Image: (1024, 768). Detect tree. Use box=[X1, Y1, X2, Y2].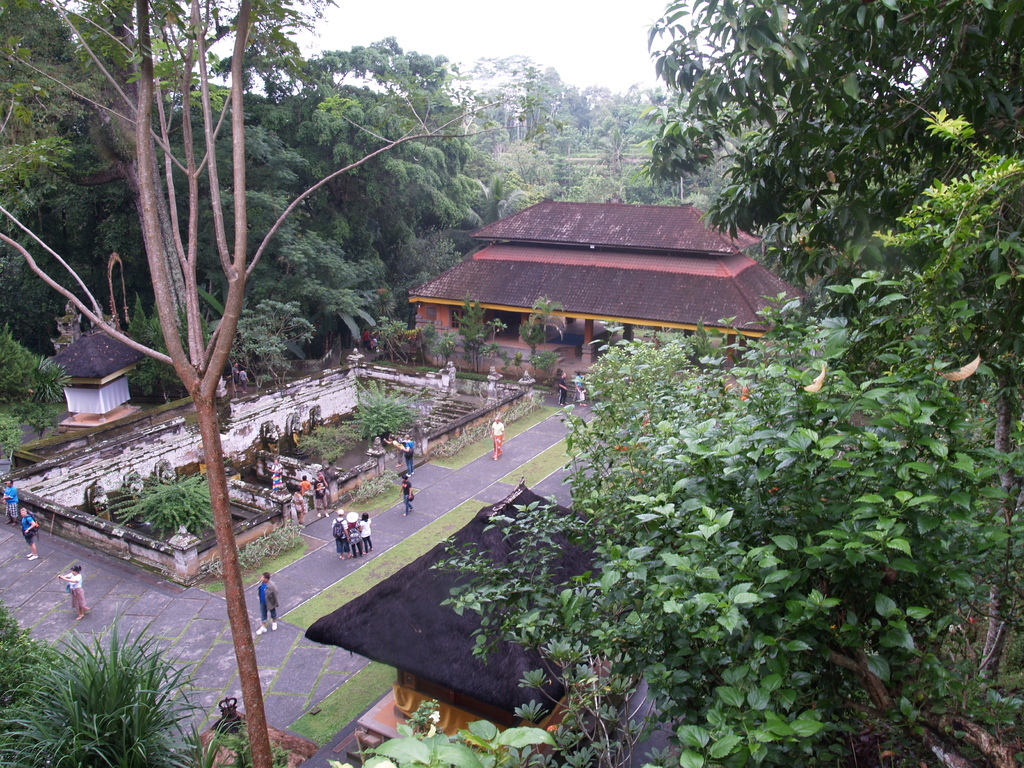
box=[0, 0, 513, 767].
